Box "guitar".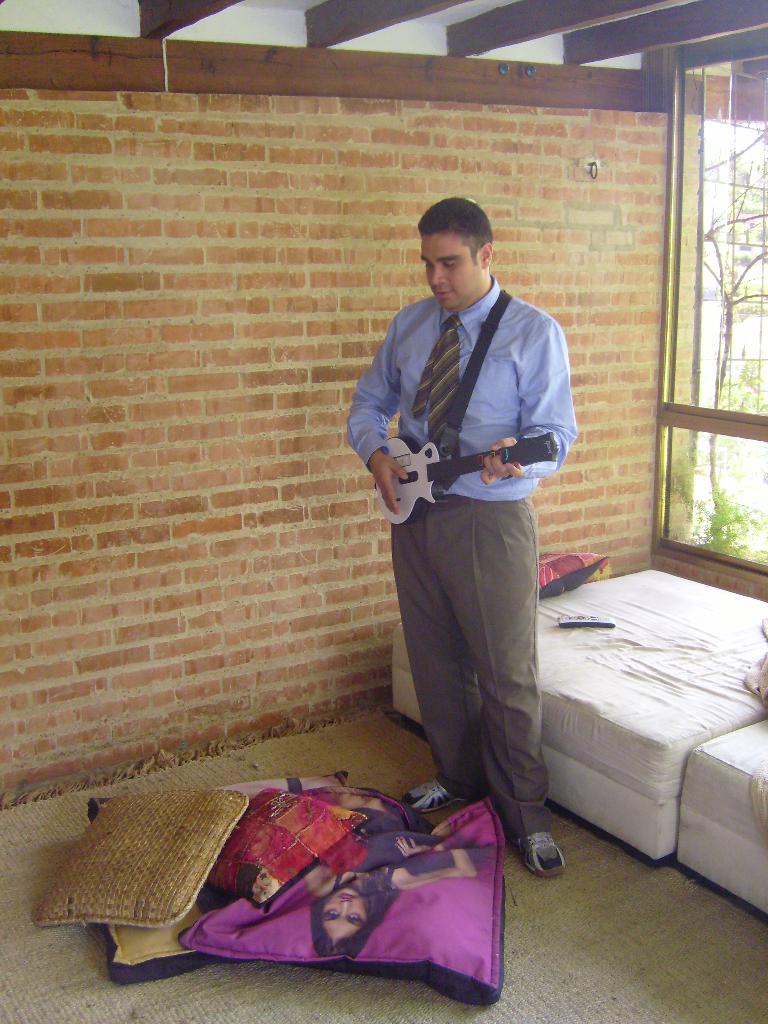
<bbox>379, 428, 563, 527</bbox>.
